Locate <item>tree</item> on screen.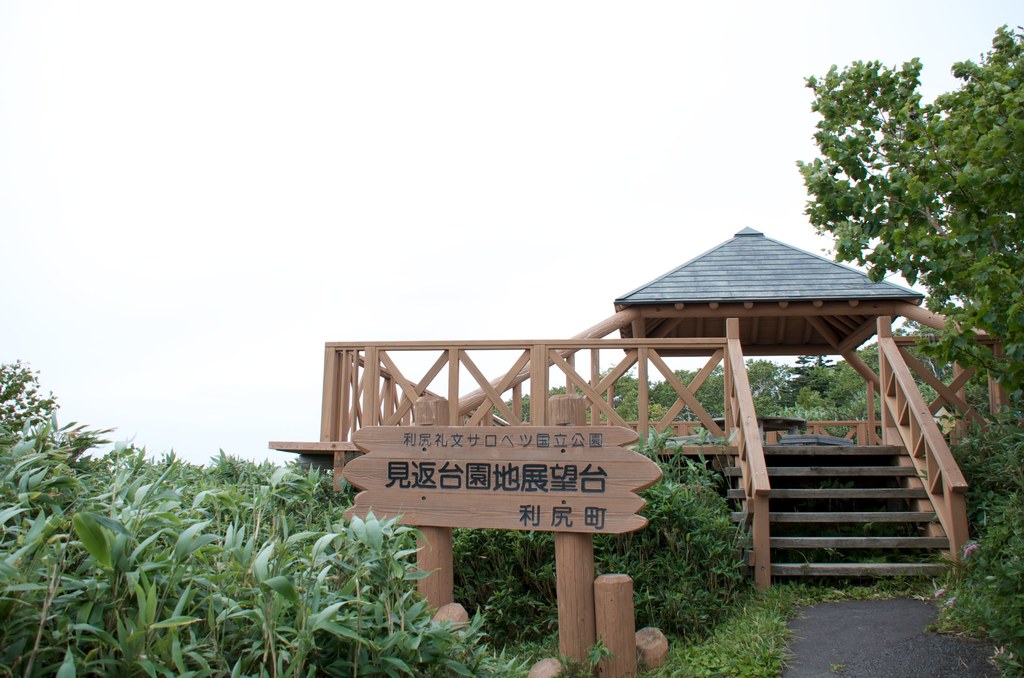
On screen at {"x1": 0, "y1": 359, "x2": 501, "y2": 677}.
